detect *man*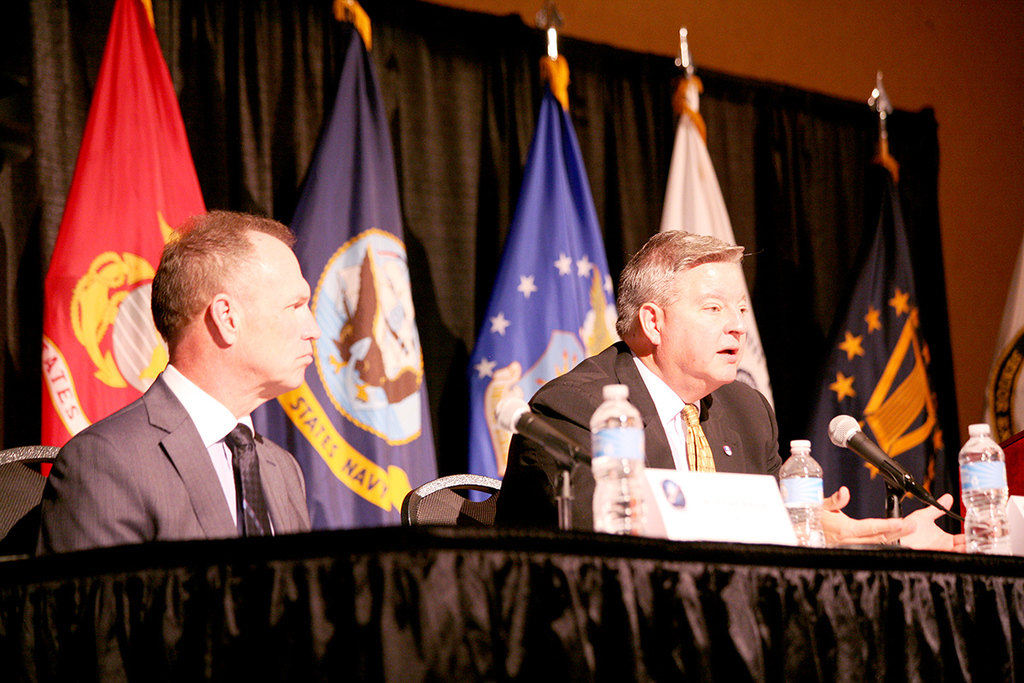
<region>482, 230, 967, 559</region>
